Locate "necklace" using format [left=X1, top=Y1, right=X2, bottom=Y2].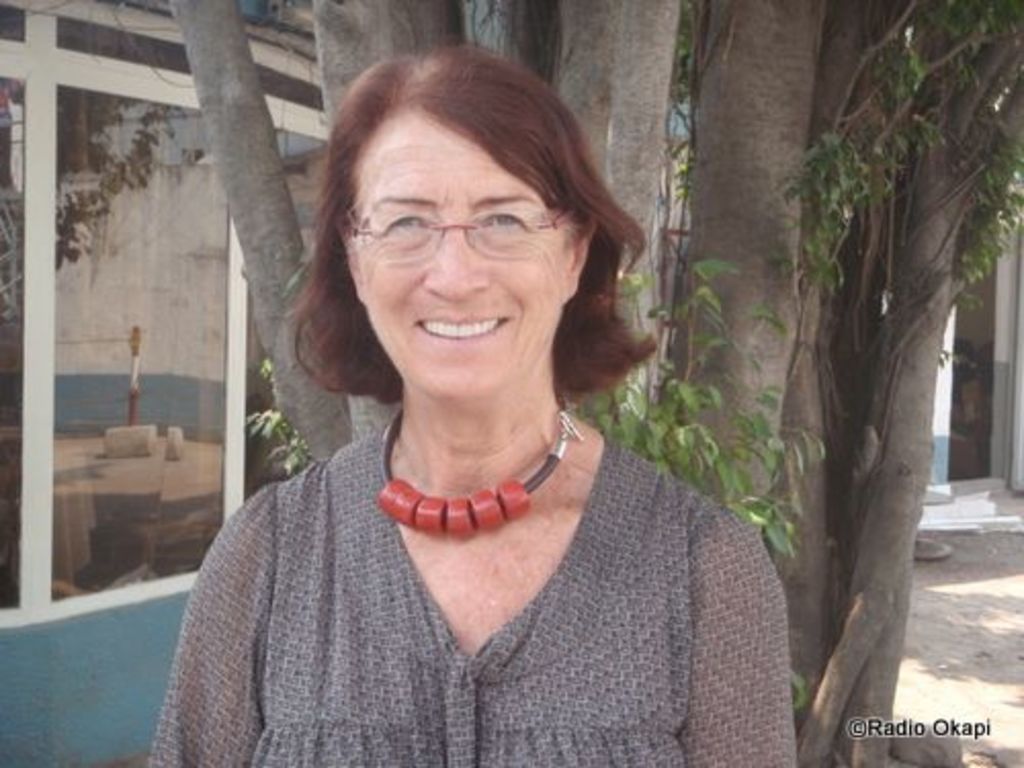
[left=377, top=397, right=588, bottom=537].
